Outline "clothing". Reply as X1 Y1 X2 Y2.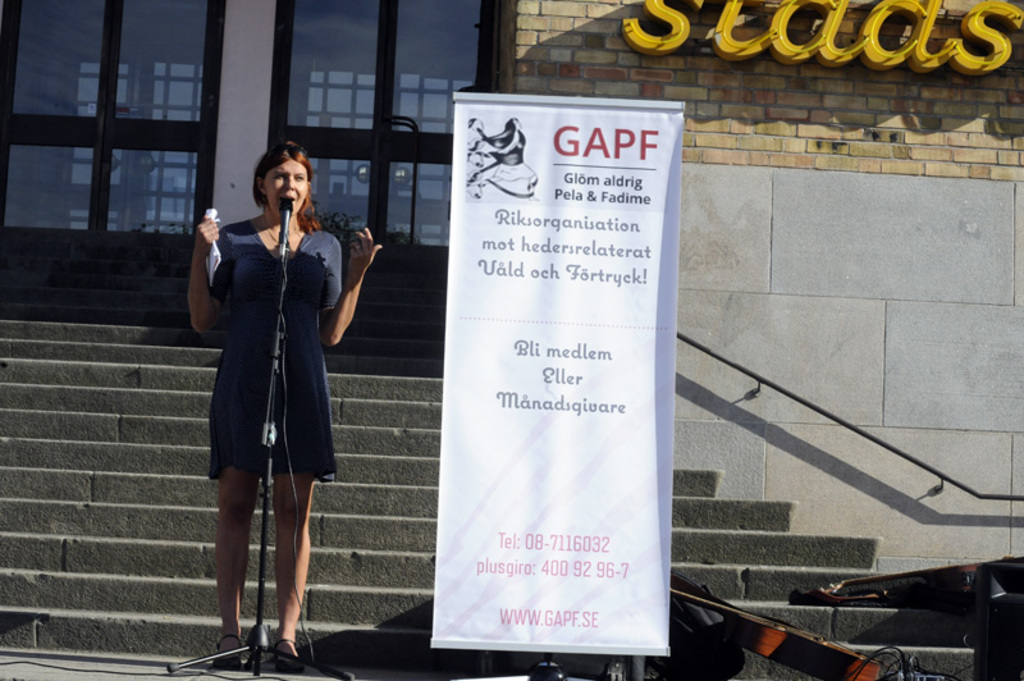
192 174 342 503.
